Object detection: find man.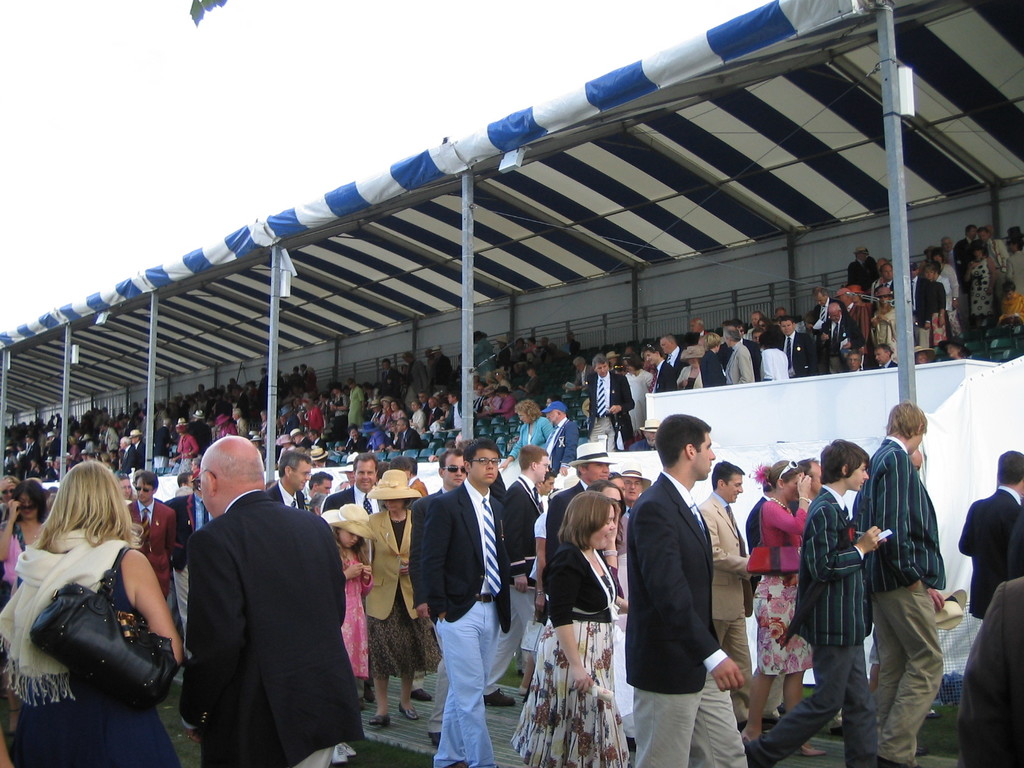
[x1=153, y1=418, x2=172, y2=468].
